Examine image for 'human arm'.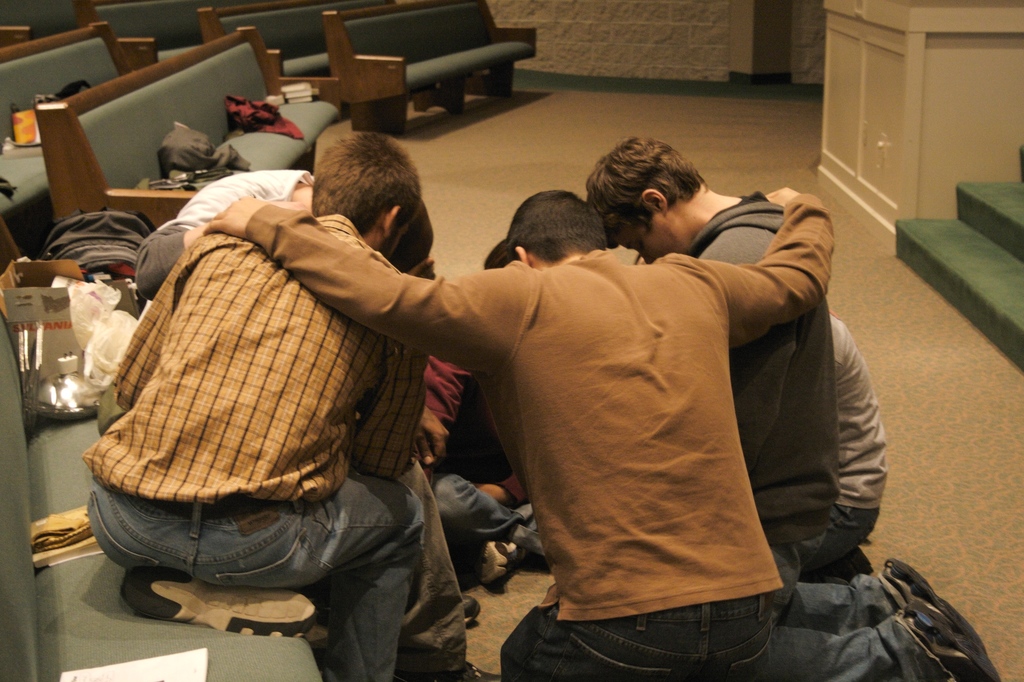
Examination result: <bbox>421, 356, 471, 477</bbox>.
